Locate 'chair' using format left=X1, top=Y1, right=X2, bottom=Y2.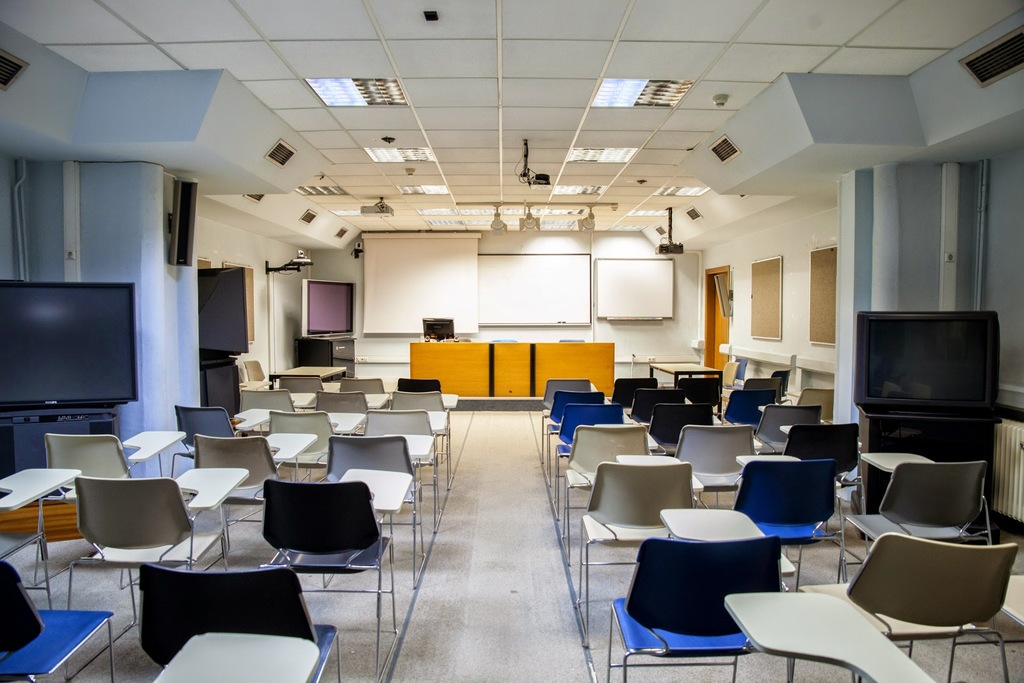
left=777, top=424, right=867, bottom=554.
